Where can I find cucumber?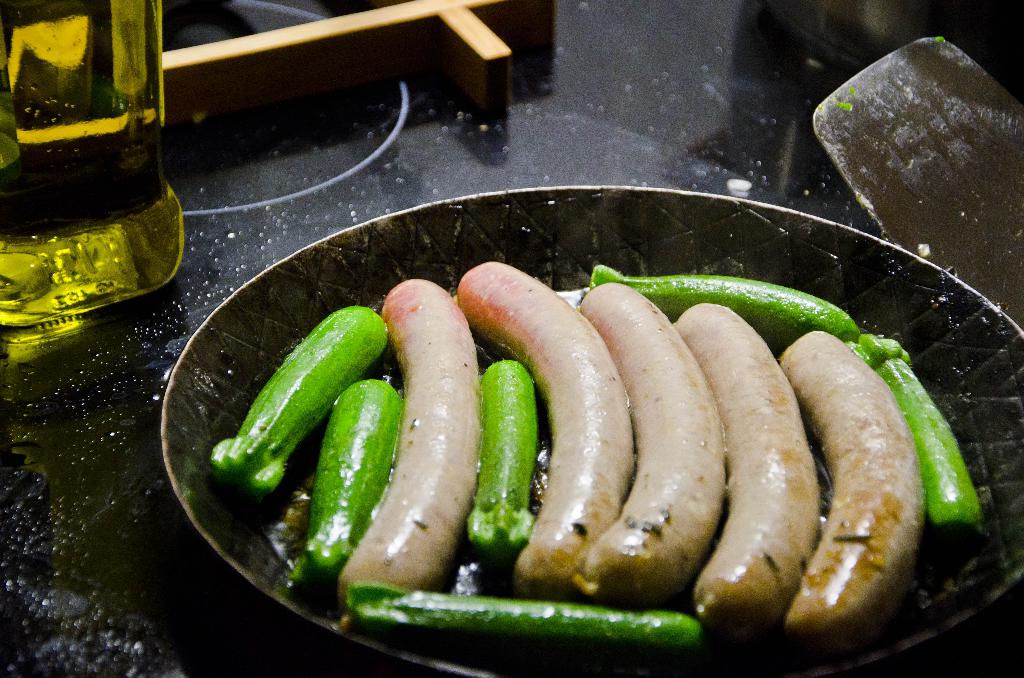
You can find it at select_region(347, 587, 699, 638).
